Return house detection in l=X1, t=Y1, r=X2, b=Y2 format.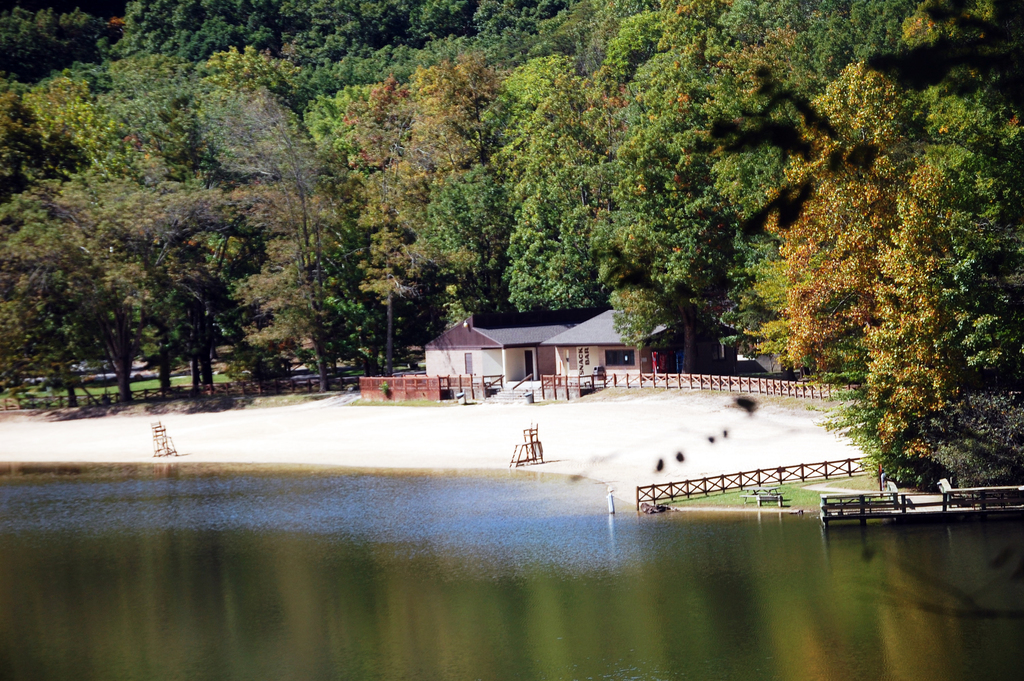
l=21, t=341, r=154, b=377.
